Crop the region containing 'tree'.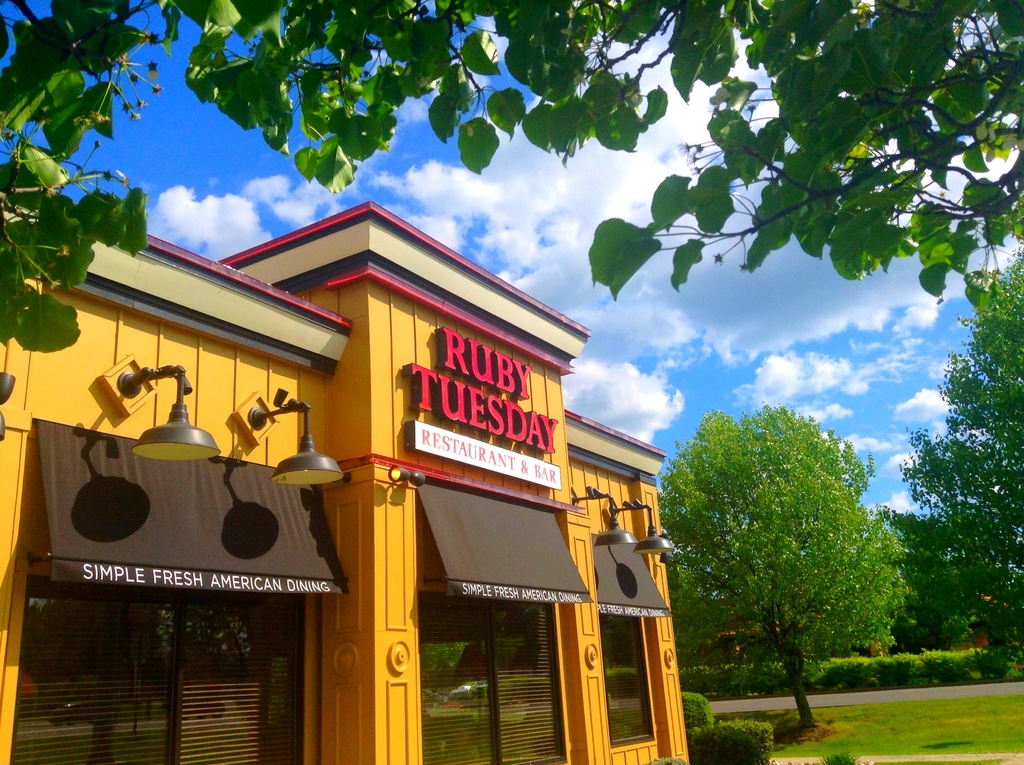
Crop region: select_region(657, 389, 911, 718).
